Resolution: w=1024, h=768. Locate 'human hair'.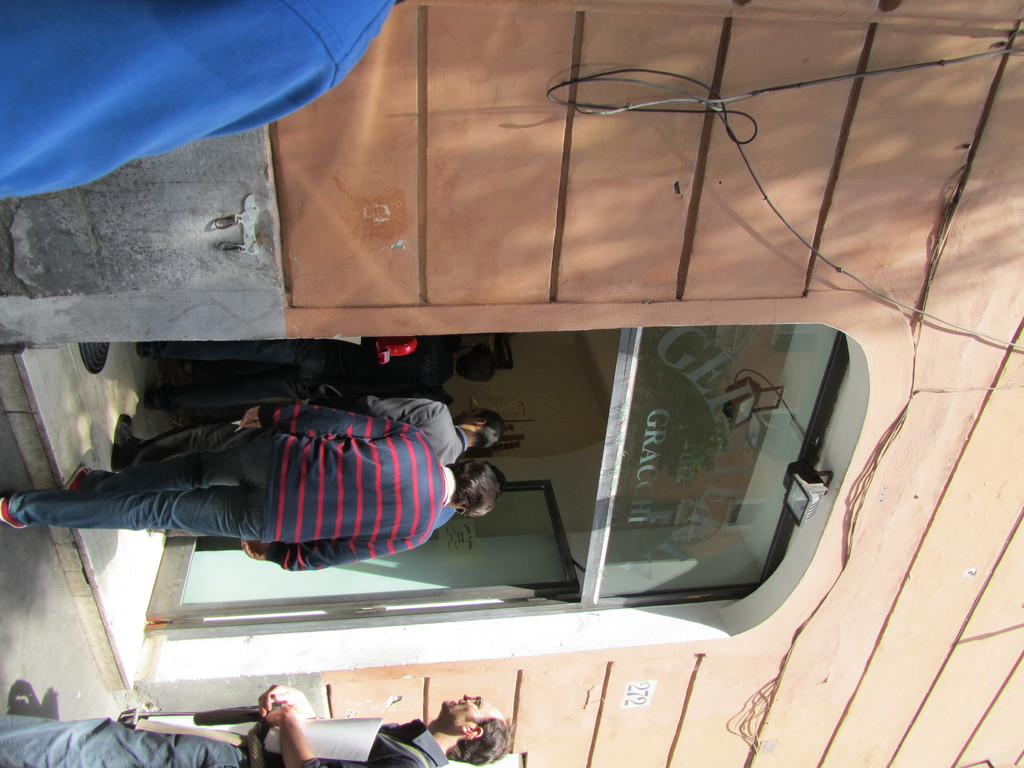
rect(449, 456, 506, 521).
